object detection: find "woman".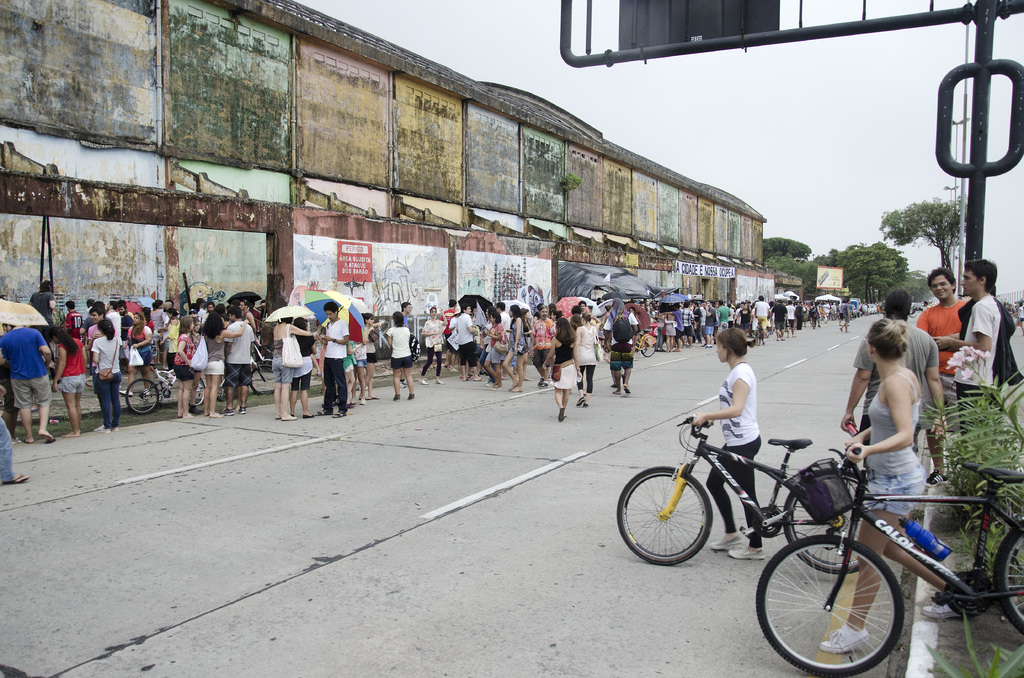
520 308 534 378.
